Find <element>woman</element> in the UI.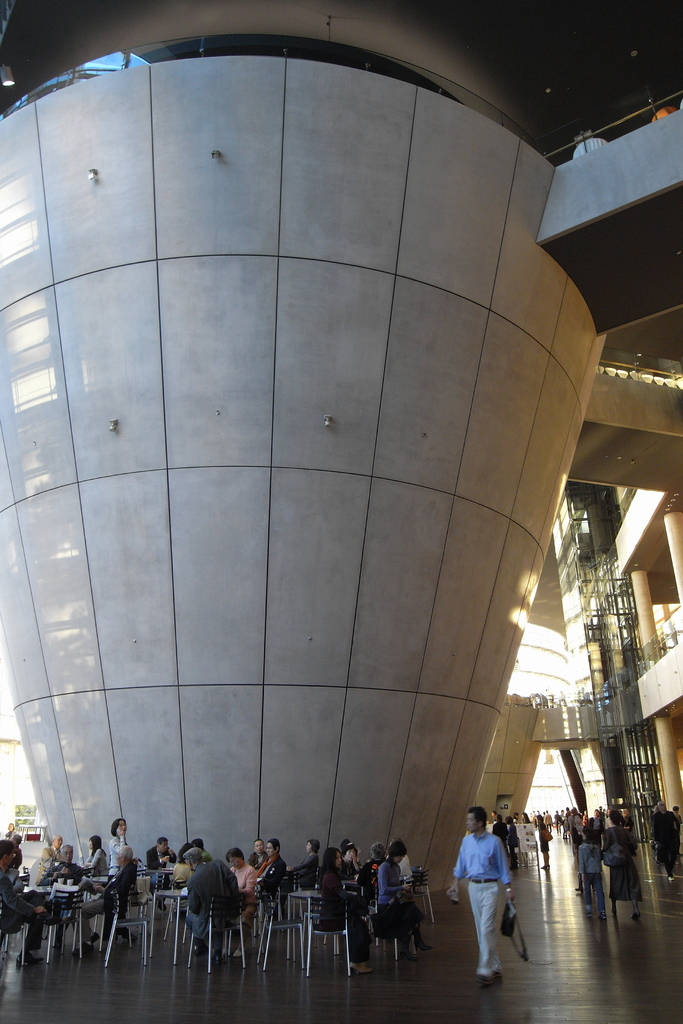
UI element at locate(227, 844, 257, 950).
